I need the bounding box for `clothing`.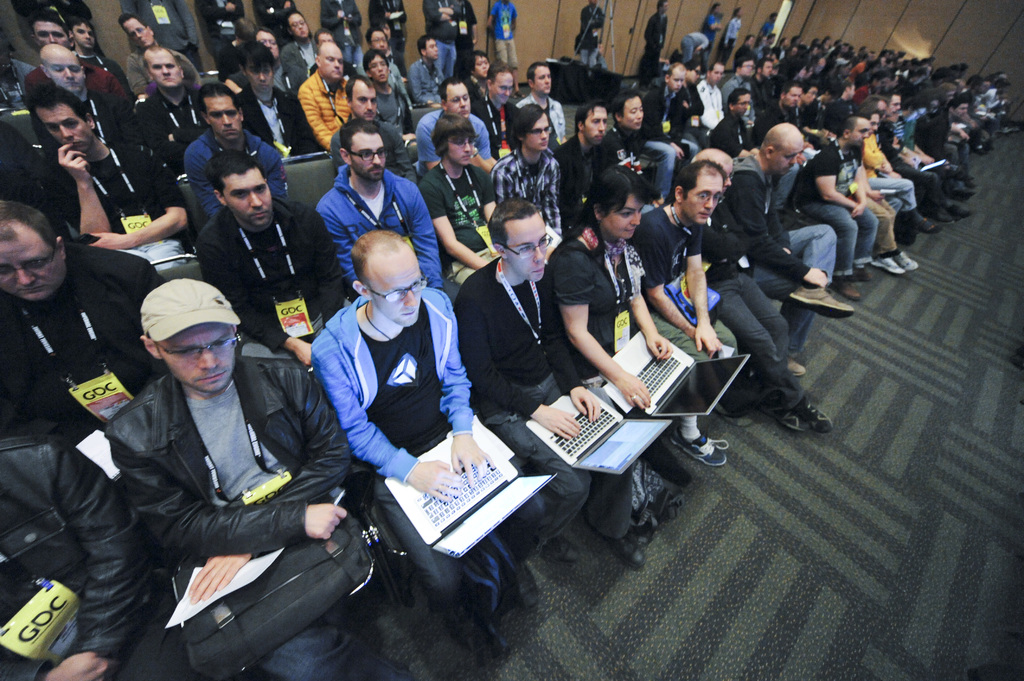
Here it is: x1=118, y1=47, x2=200, y2=92.
